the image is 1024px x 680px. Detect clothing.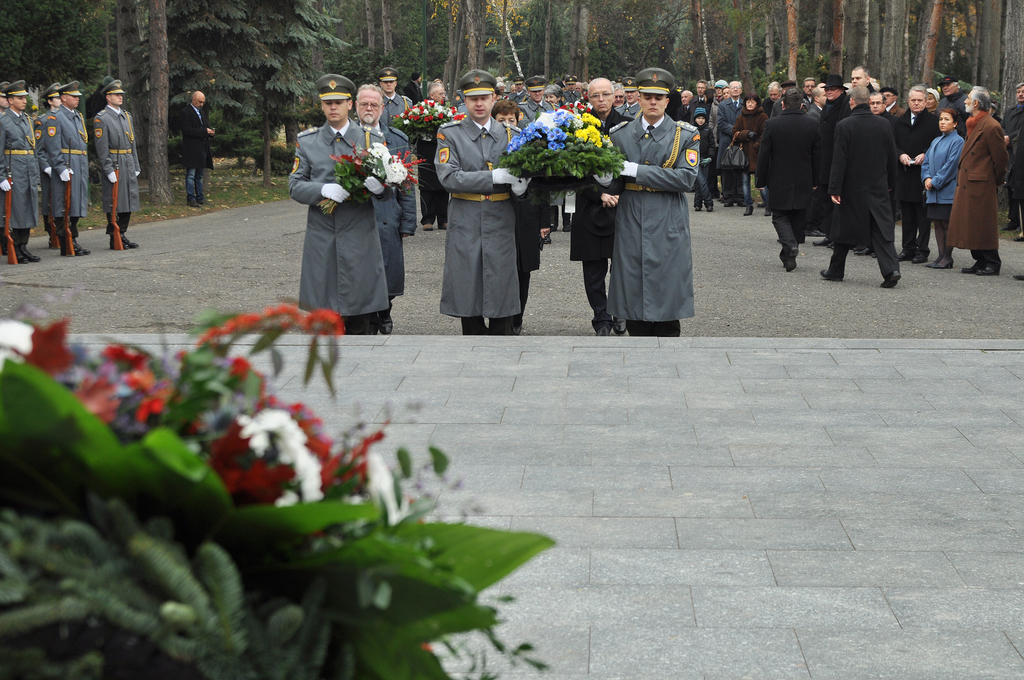
Detection: select_region(602, 109, 702, 337).
